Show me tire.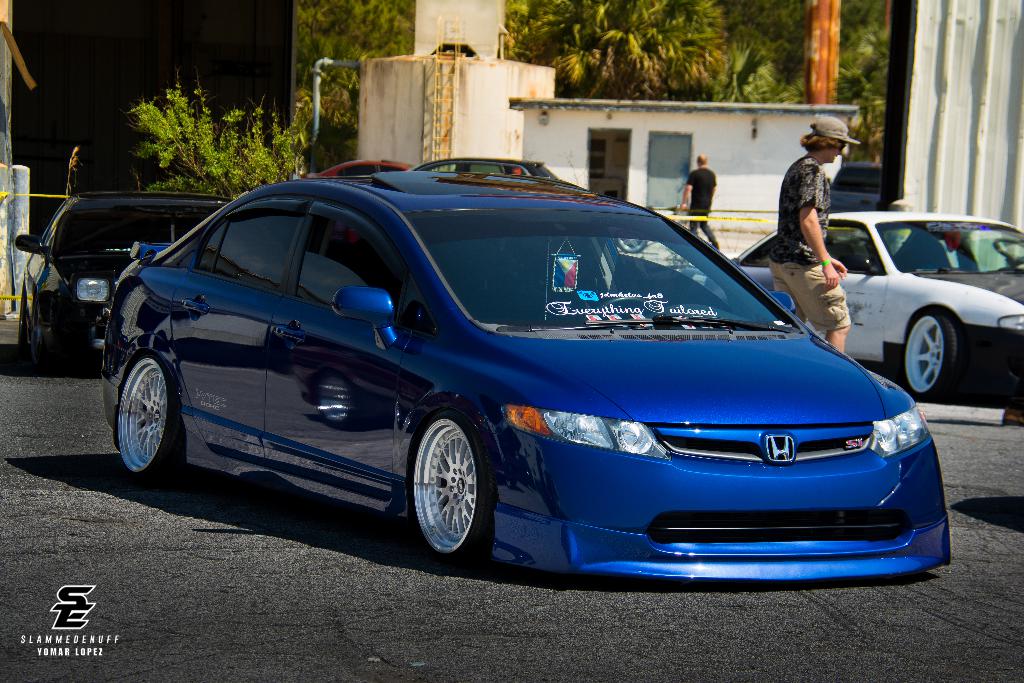
tire is here: [900, 308, 961, 400].
